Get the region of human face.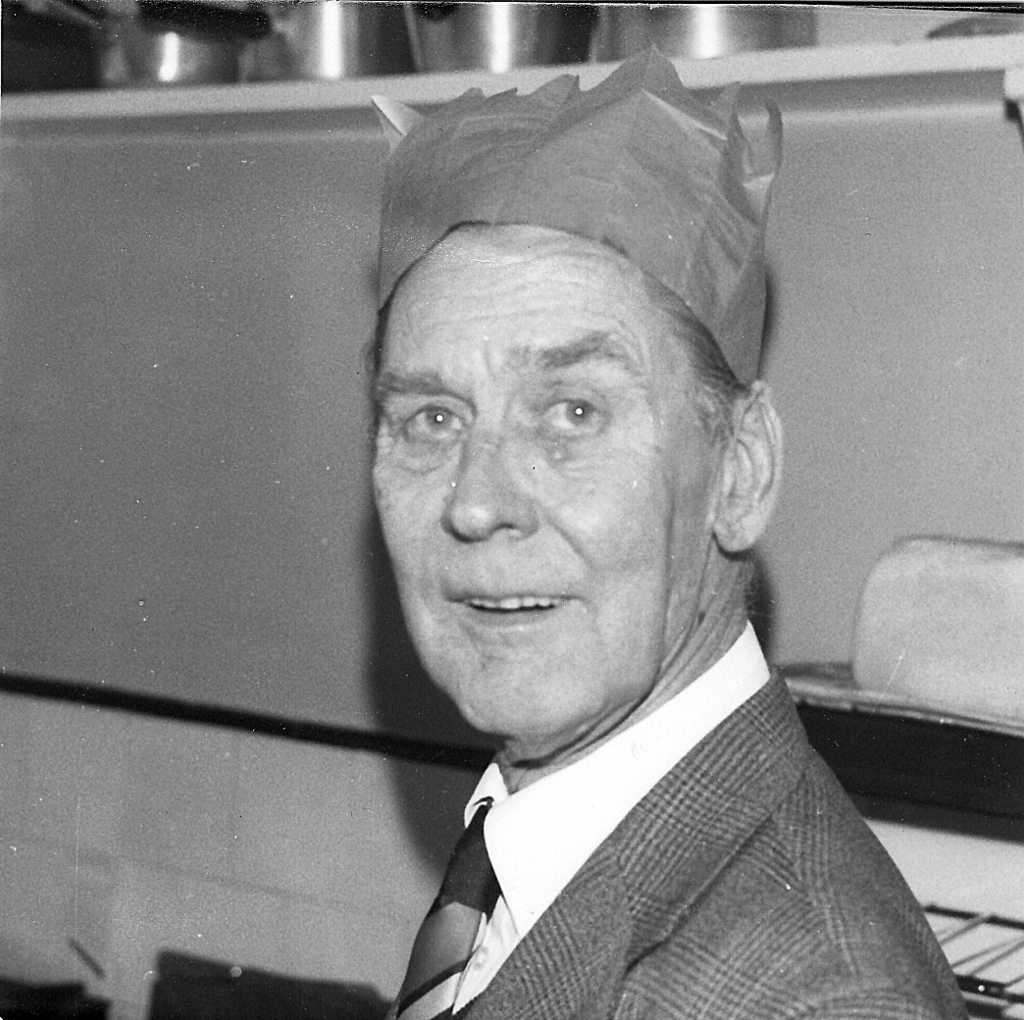
[375, 238, 710, 744].
